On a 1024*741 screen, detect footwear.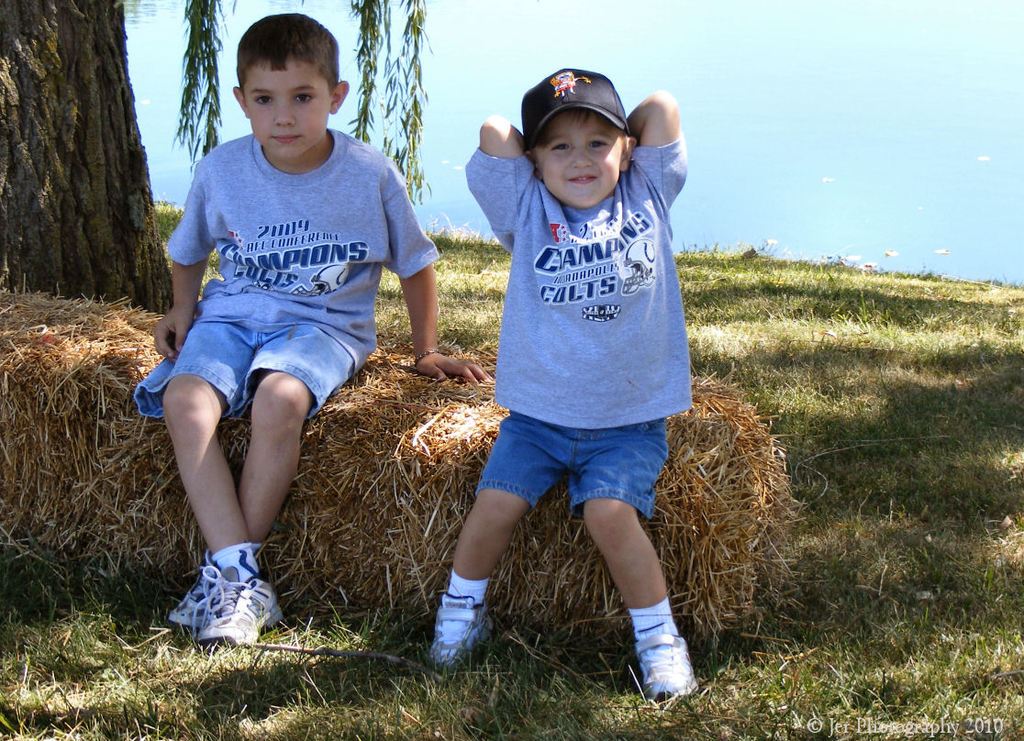
rect(430, 595, 493, 661).
